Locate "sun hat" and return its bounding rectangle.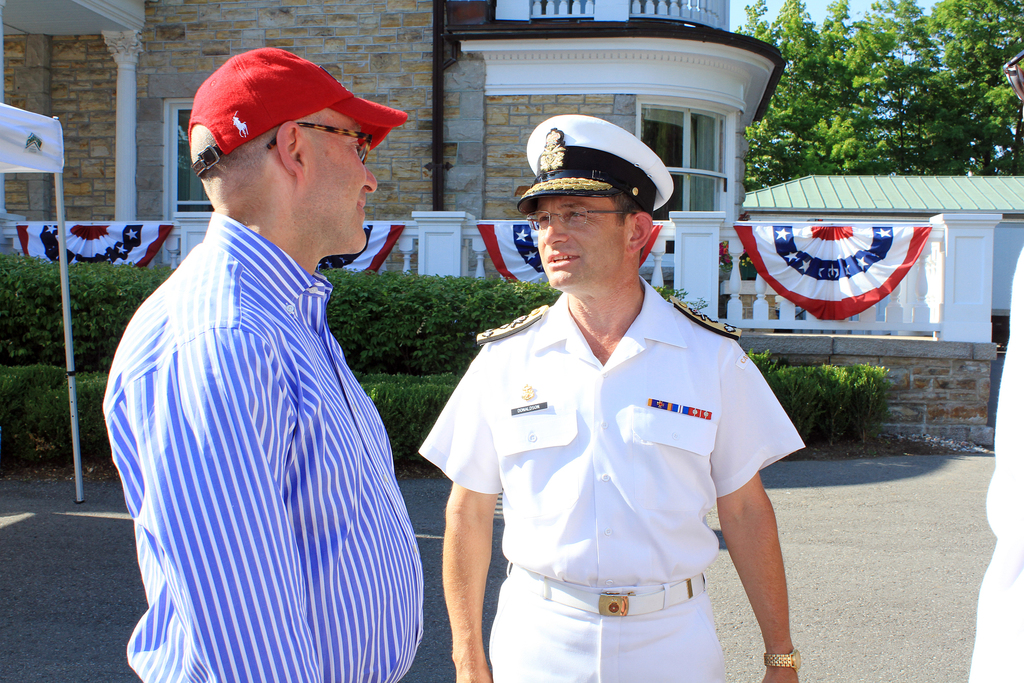
180/50/408/192.
